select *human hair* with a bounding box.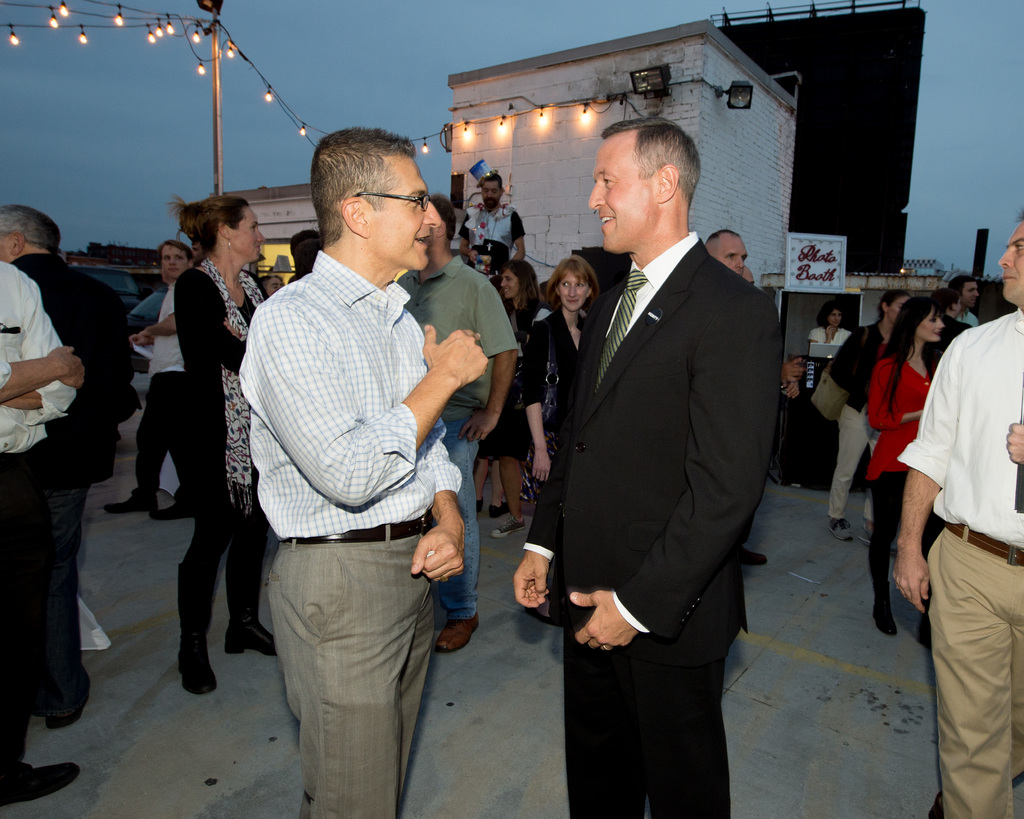
bbox(303, 128, 435, 255).
